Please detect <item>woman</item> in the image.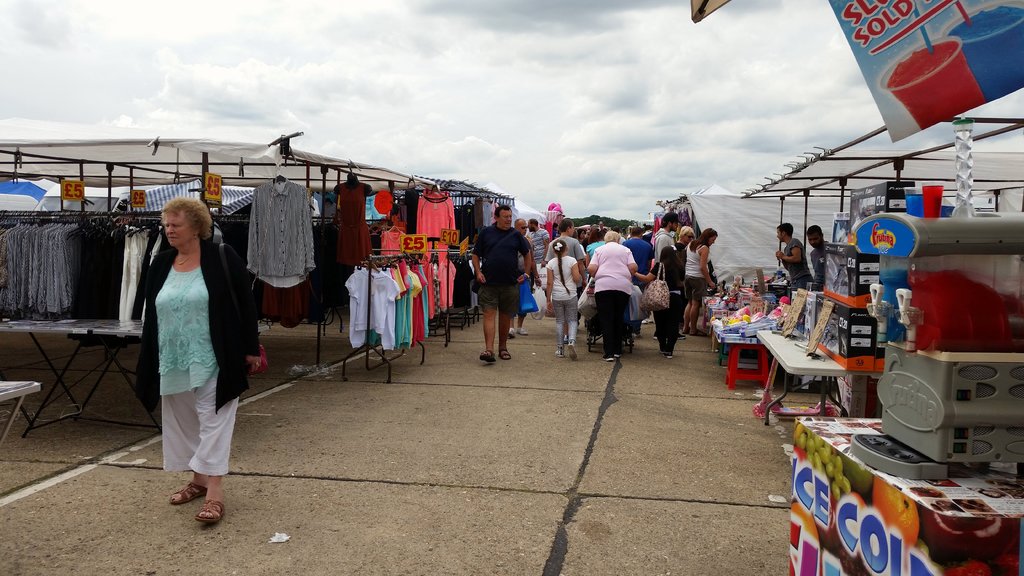
box(140, 184, 227, 541).
